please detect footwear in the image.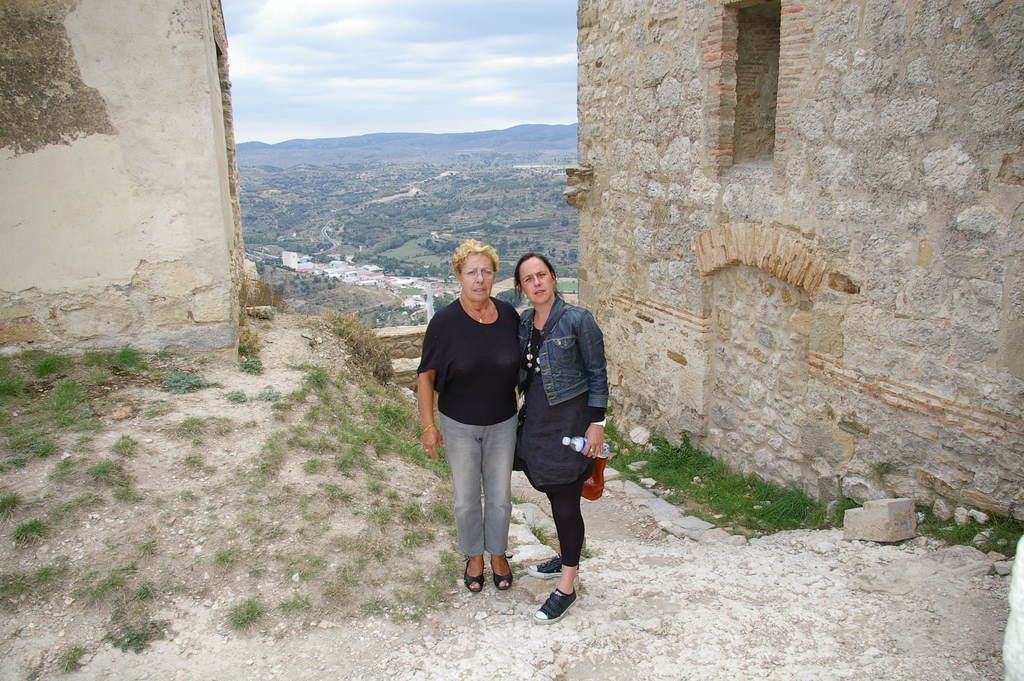
rect(525, 544, 592, 624).
